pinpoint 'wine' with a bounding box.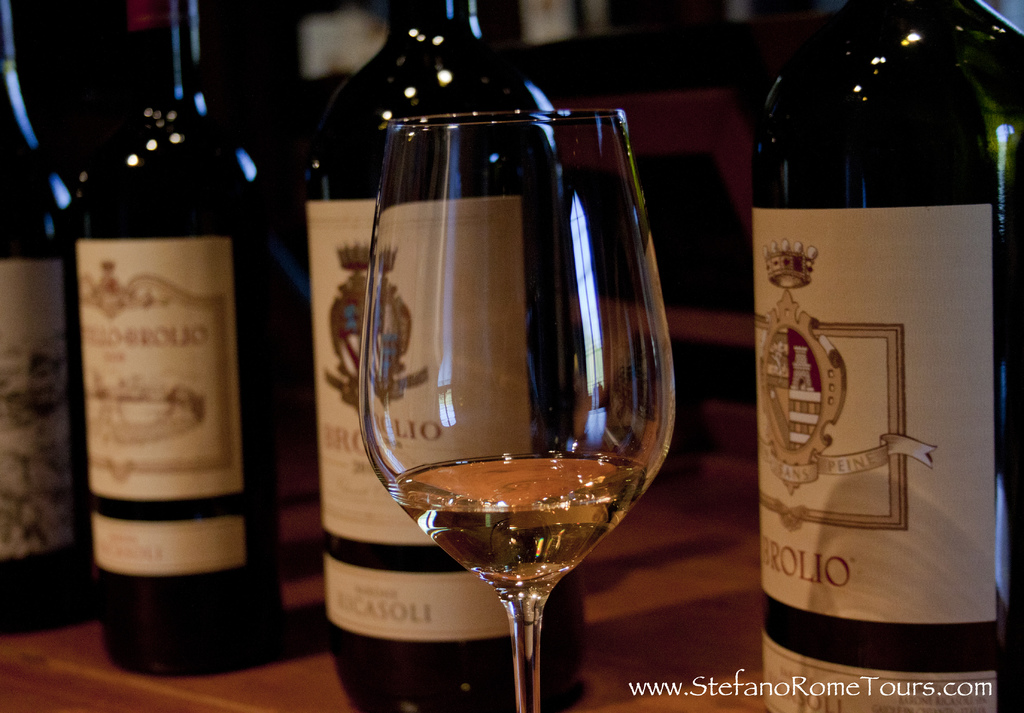
[65, 0, 280, 680].
